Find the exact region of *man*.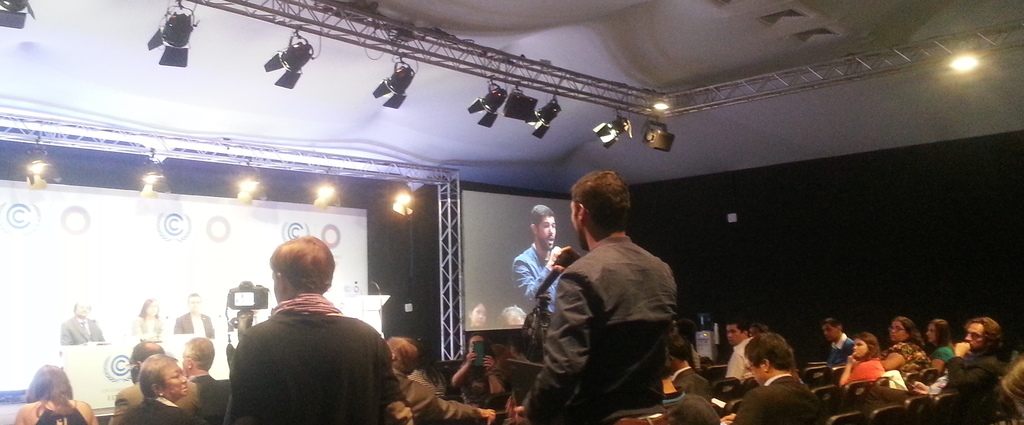
Exact region: <region>719, 317, 760, 381</region>.
